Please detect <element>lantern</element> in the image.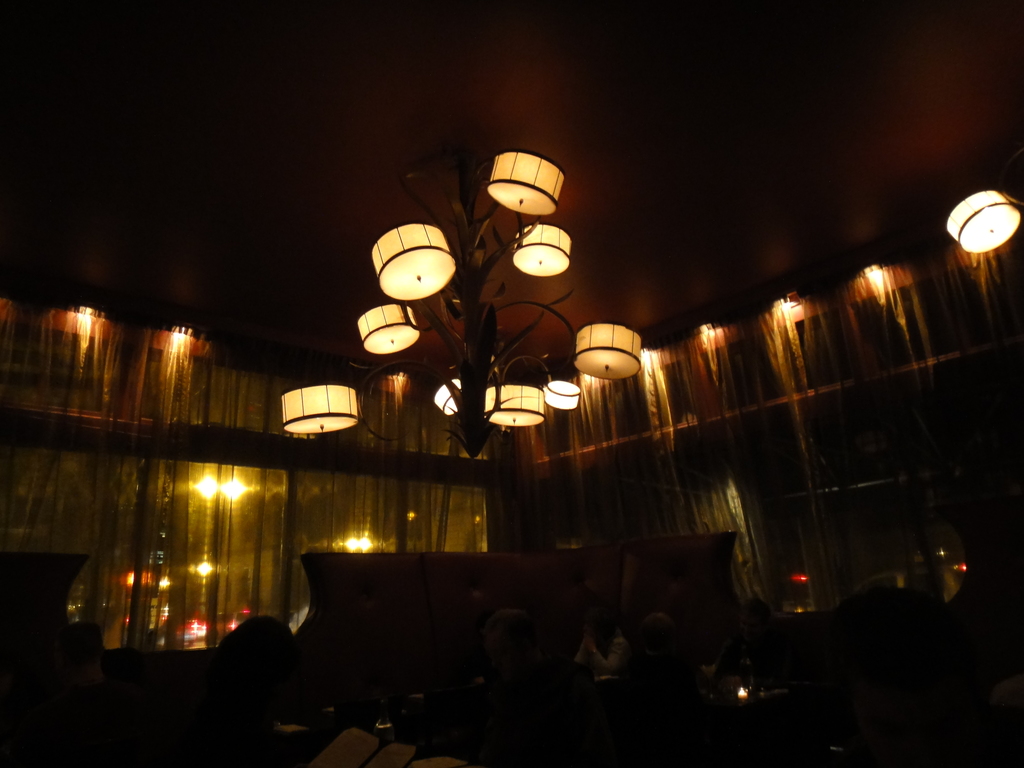
bbox=[948, 191, 1016, 253].
